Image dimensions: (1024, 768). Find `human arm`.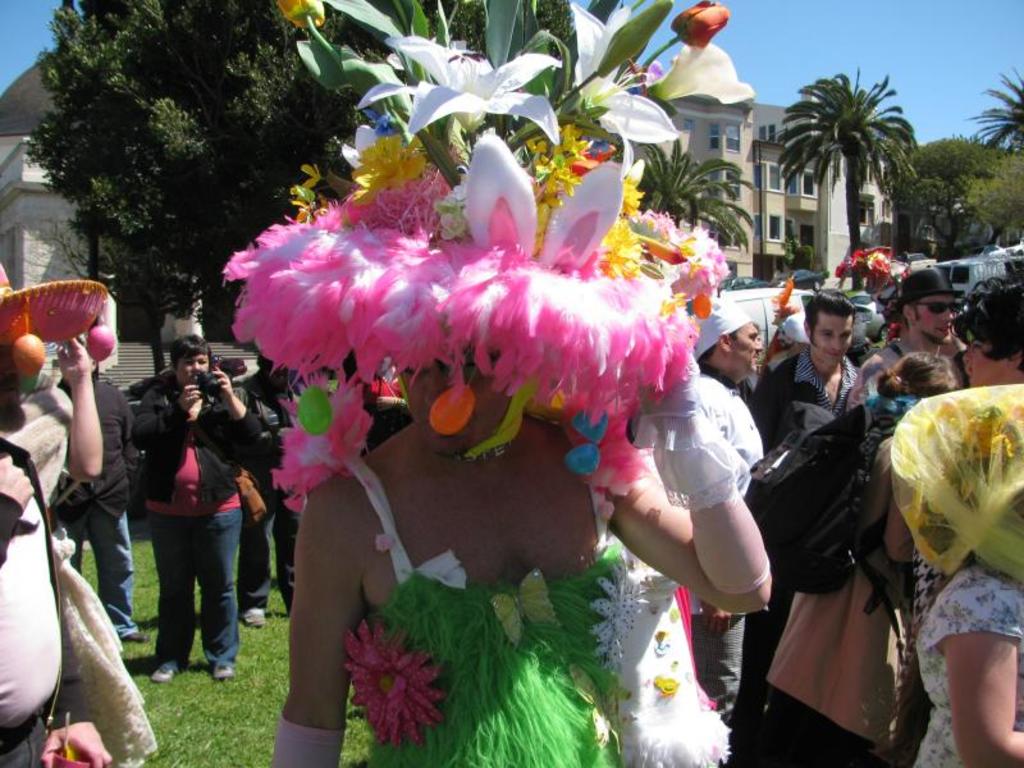
0,447,32,563.
